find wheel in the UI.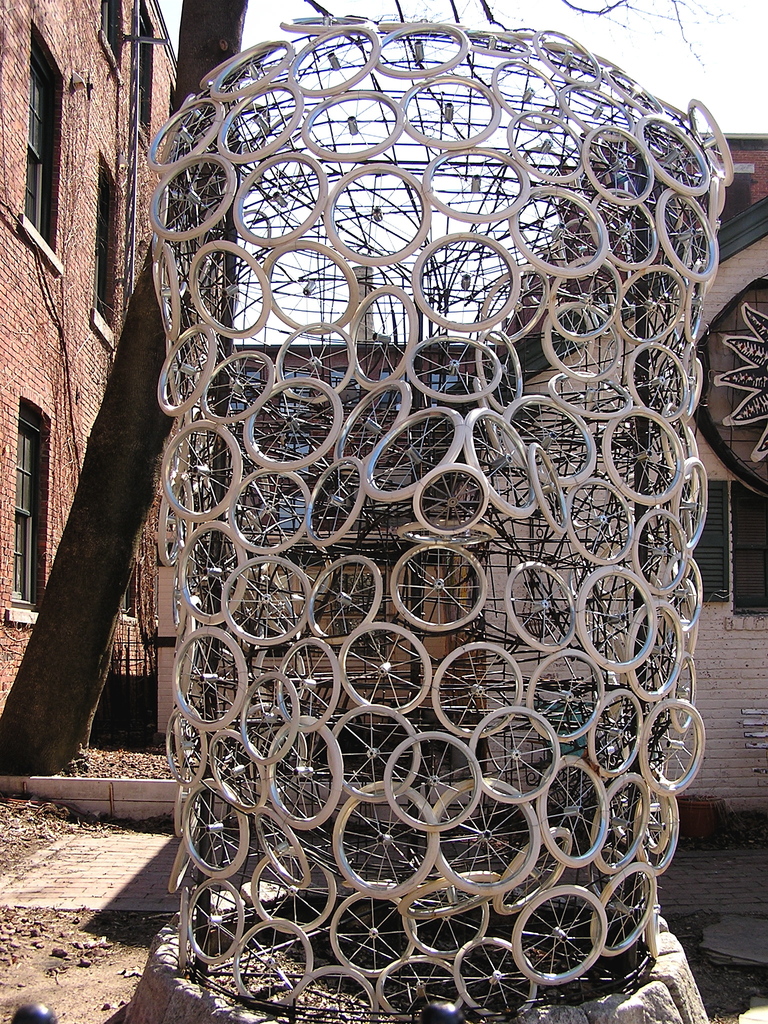
UI element at {"left": 341, "top": 881, "right": 399, "bottom": 888}.
